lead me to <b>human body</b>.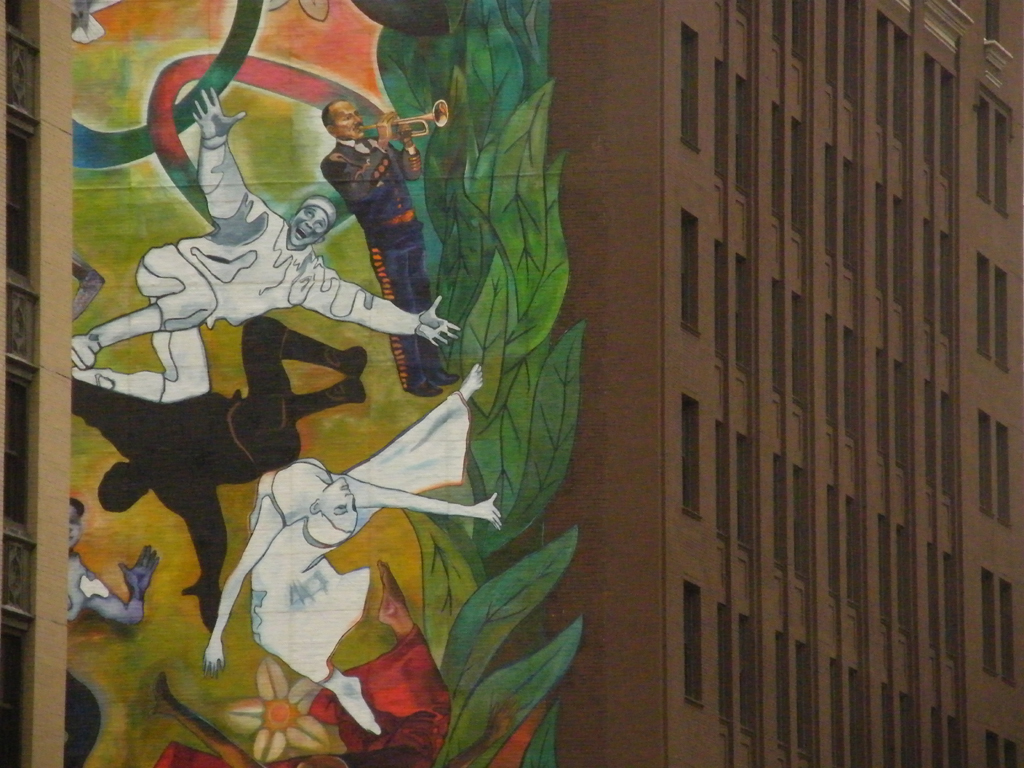
Lead to x1=320, y1=103, x2=459, y2=396.
